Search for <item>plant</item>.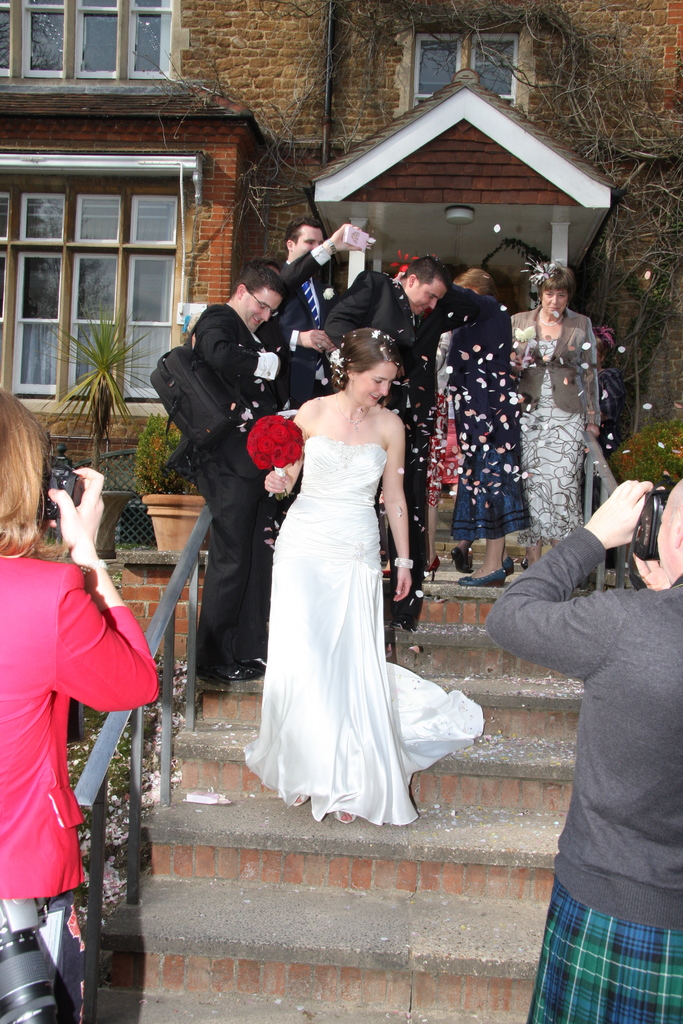
Found at 144 398 182 510.
